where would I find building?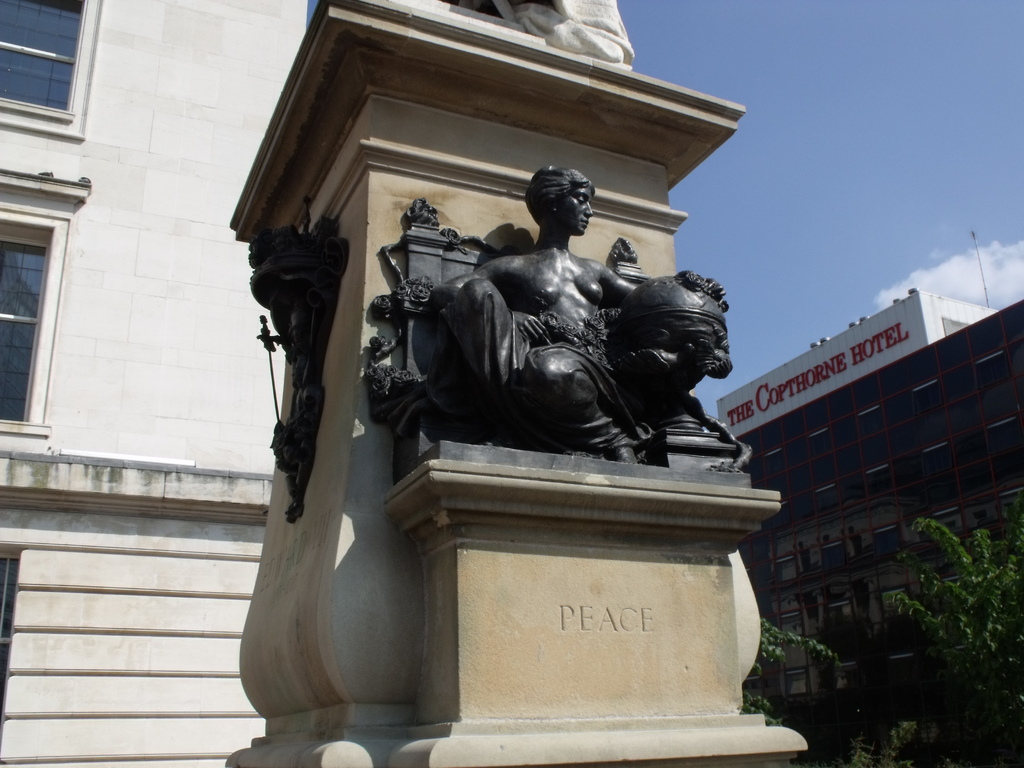
At 711 287 1023 767.
